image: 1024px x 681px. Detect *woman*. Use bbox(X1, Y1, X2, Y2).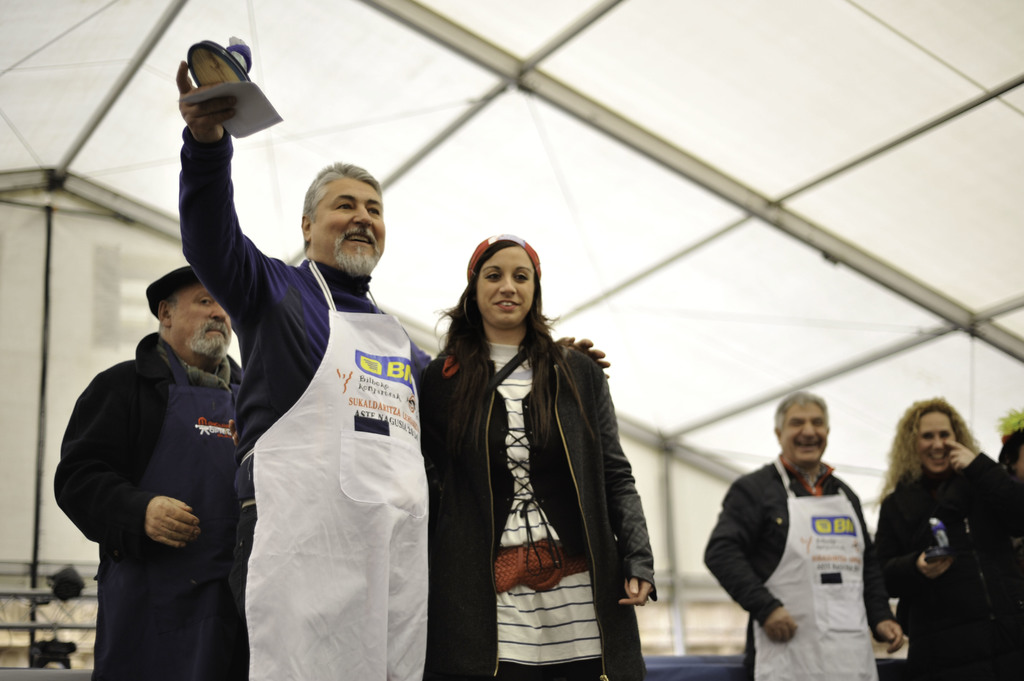
bbox(414, 235, 661, 680).
